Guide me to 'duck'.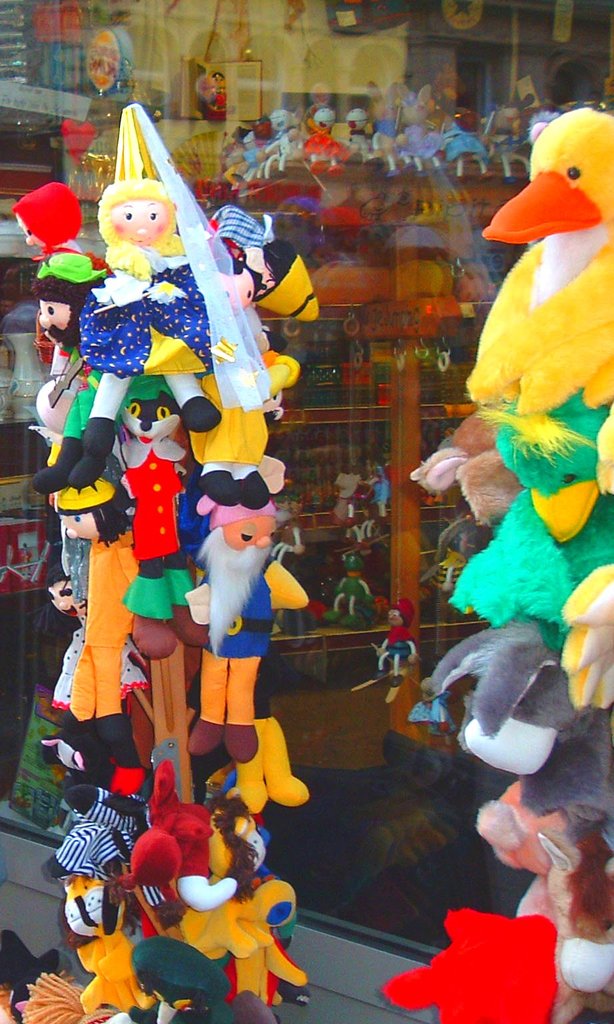
Guidance: pyautogui.locateOnScreen(437, 389, 613, 655).
